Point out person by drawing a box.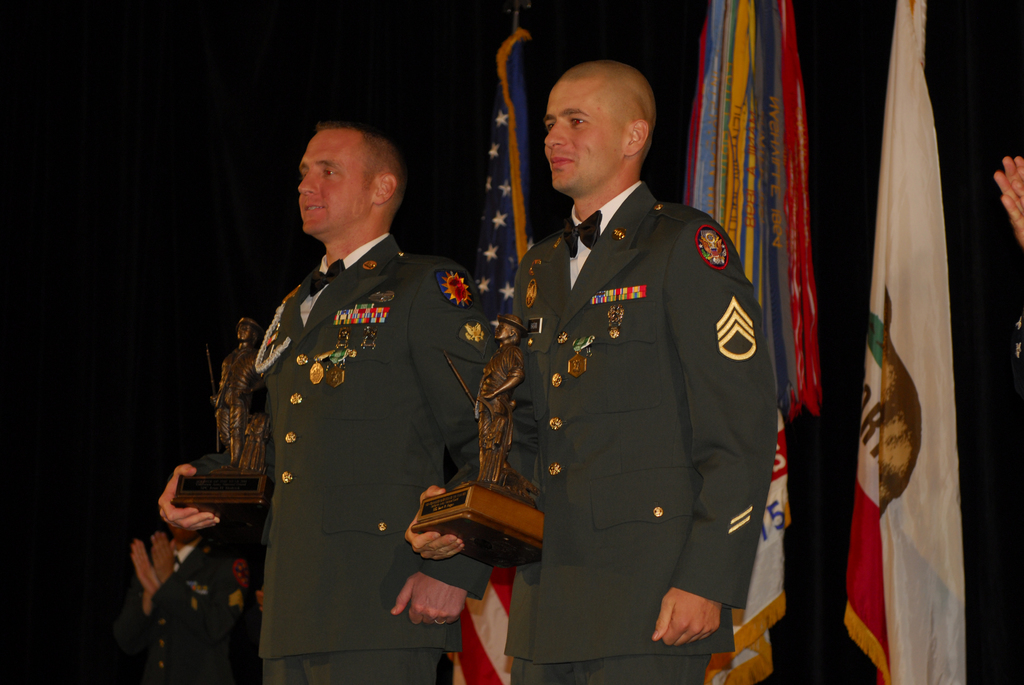
l=136, t=519, r=236, b=684.
